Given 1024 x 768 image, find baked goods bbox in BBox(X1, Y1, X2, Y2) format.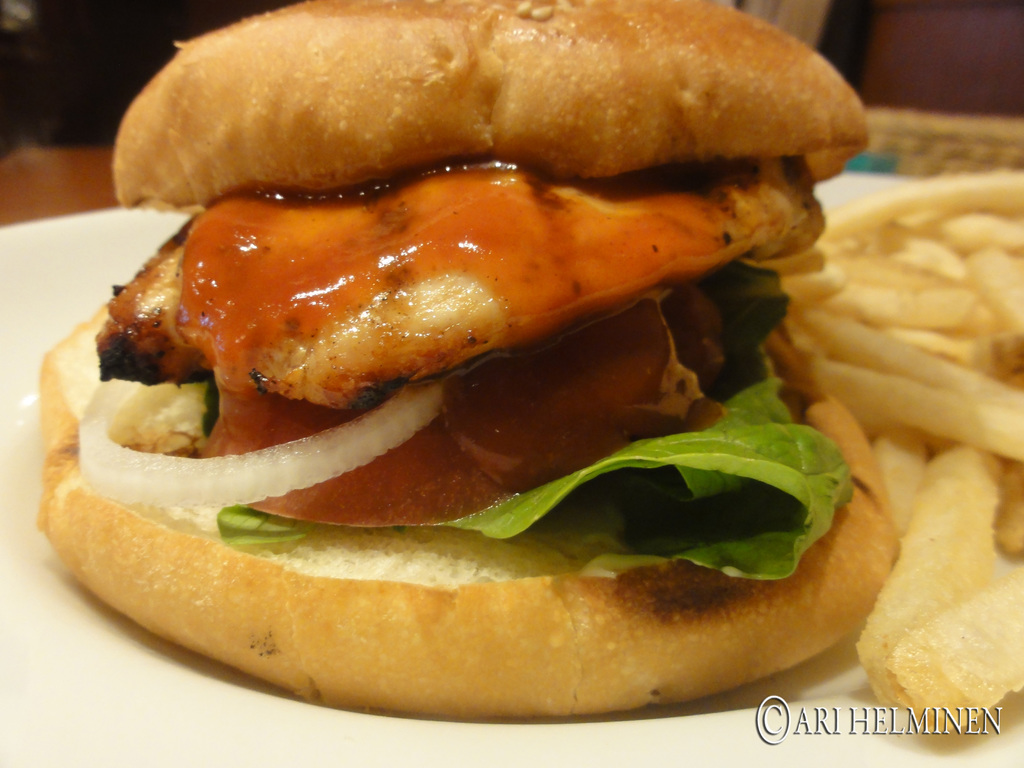
BBox(29, 293, 909, 720).
